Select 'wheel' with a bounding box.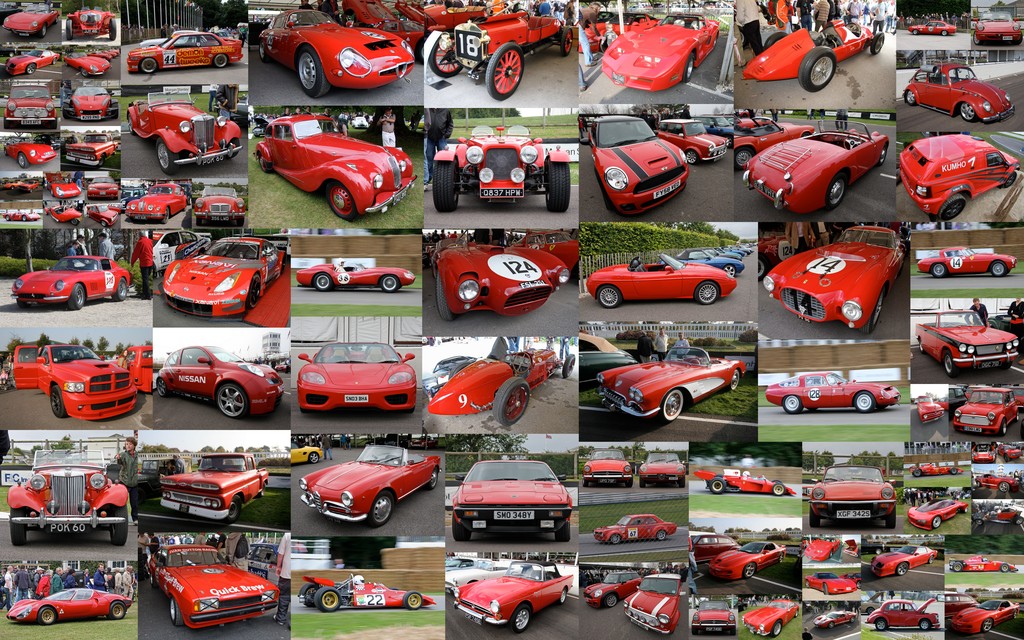
bbox(1001, 451, 1011, 461).
